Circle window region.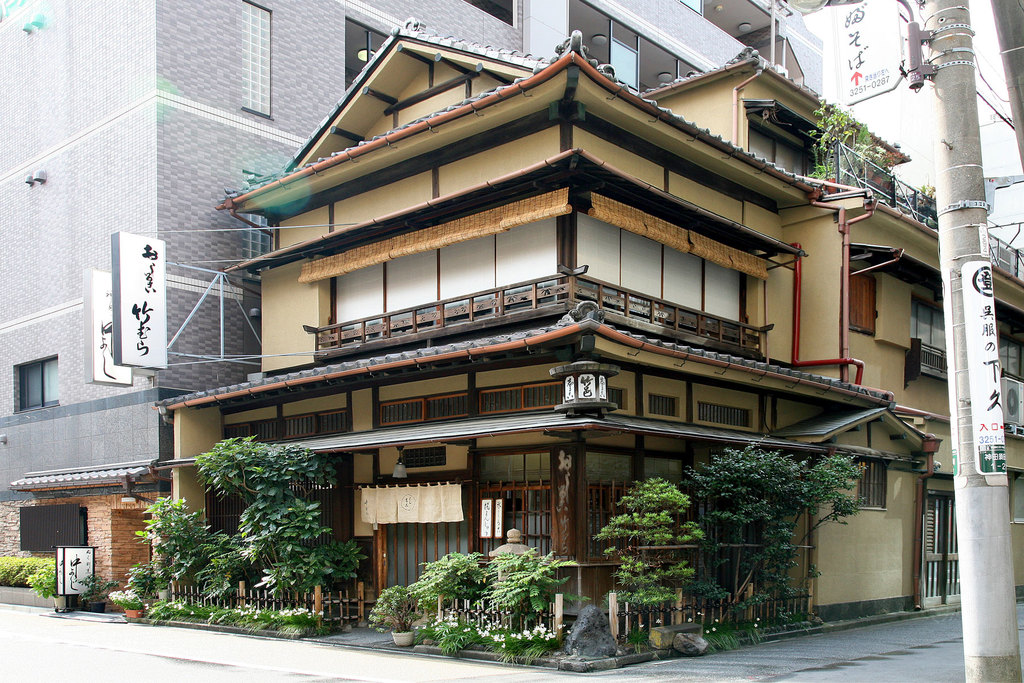
Region: {"left": 997, "top": 325, "right": 1023, "bottom": 379}.
